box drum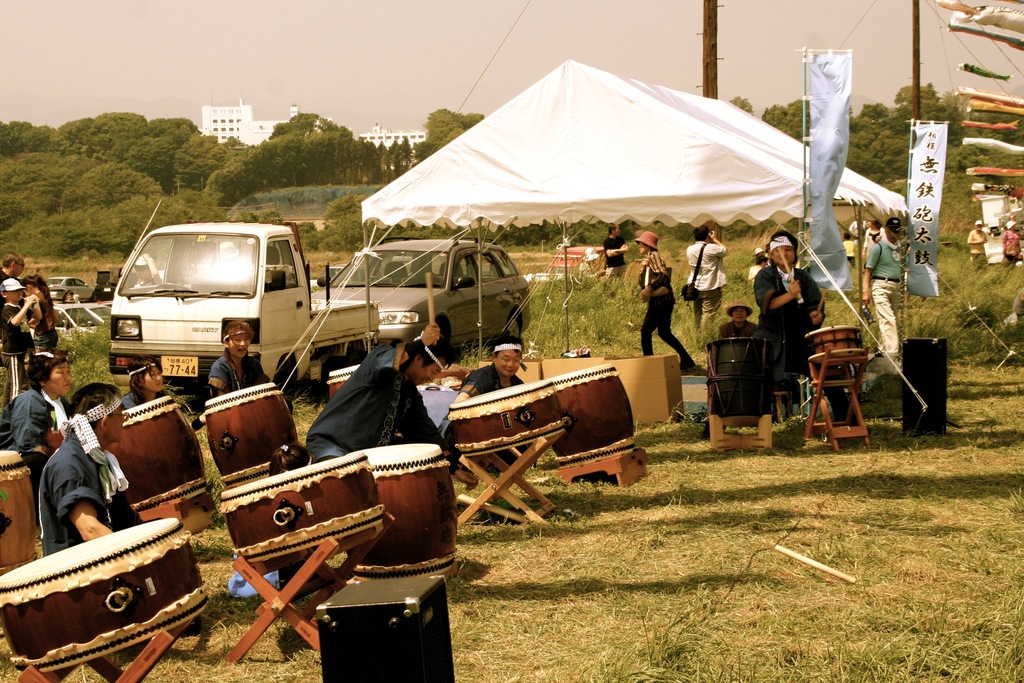
[345, 445, 459, 579]
